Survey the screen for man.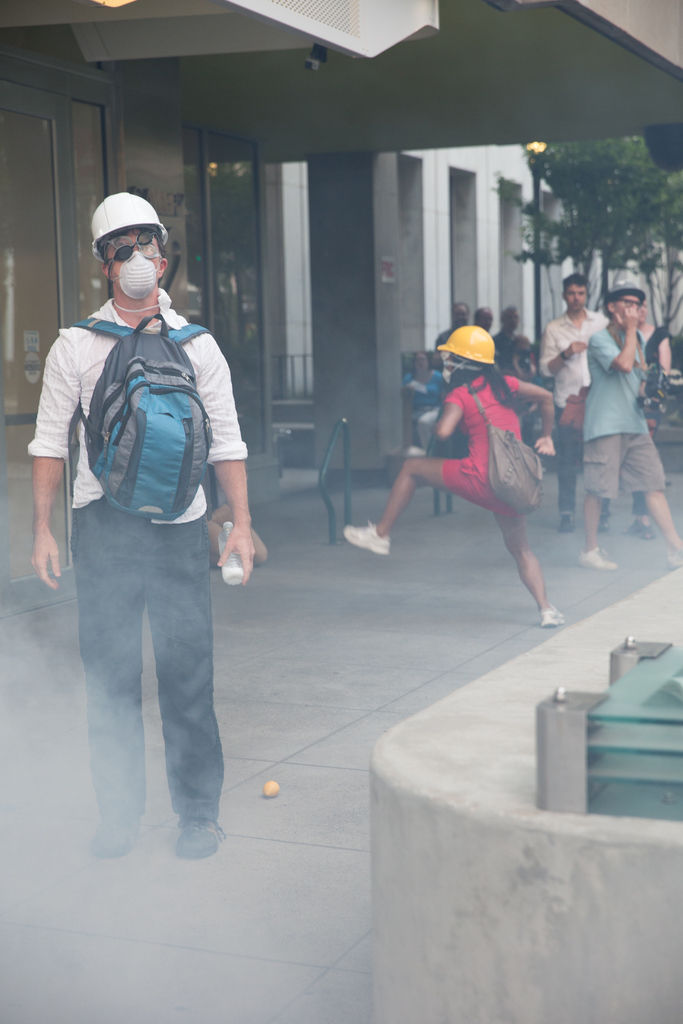
Survey found: left=33, top=198, right=260, bottom=932.
